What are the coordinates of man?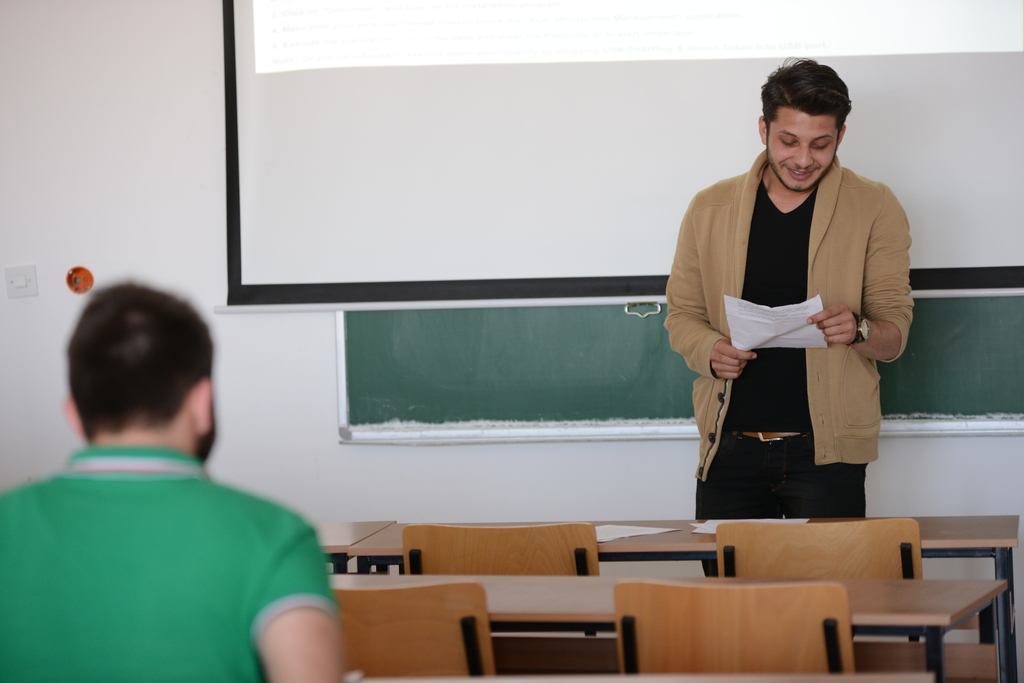
box(677, 64, 913, 547).
